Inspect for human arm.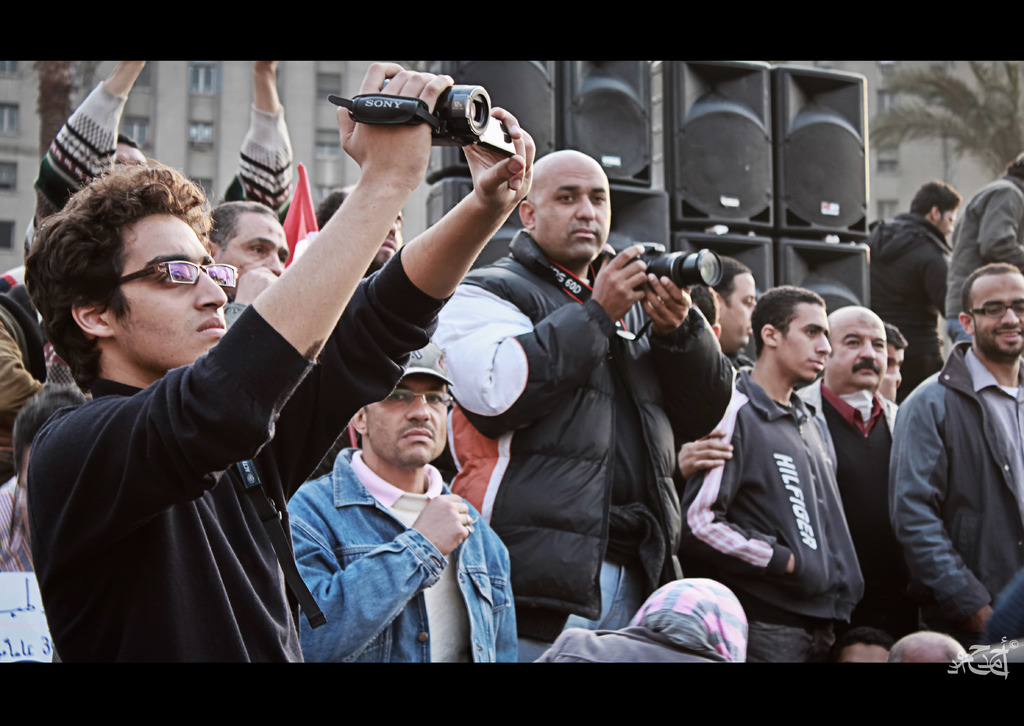
Inspection: crop(291, 481, 473, 668).
